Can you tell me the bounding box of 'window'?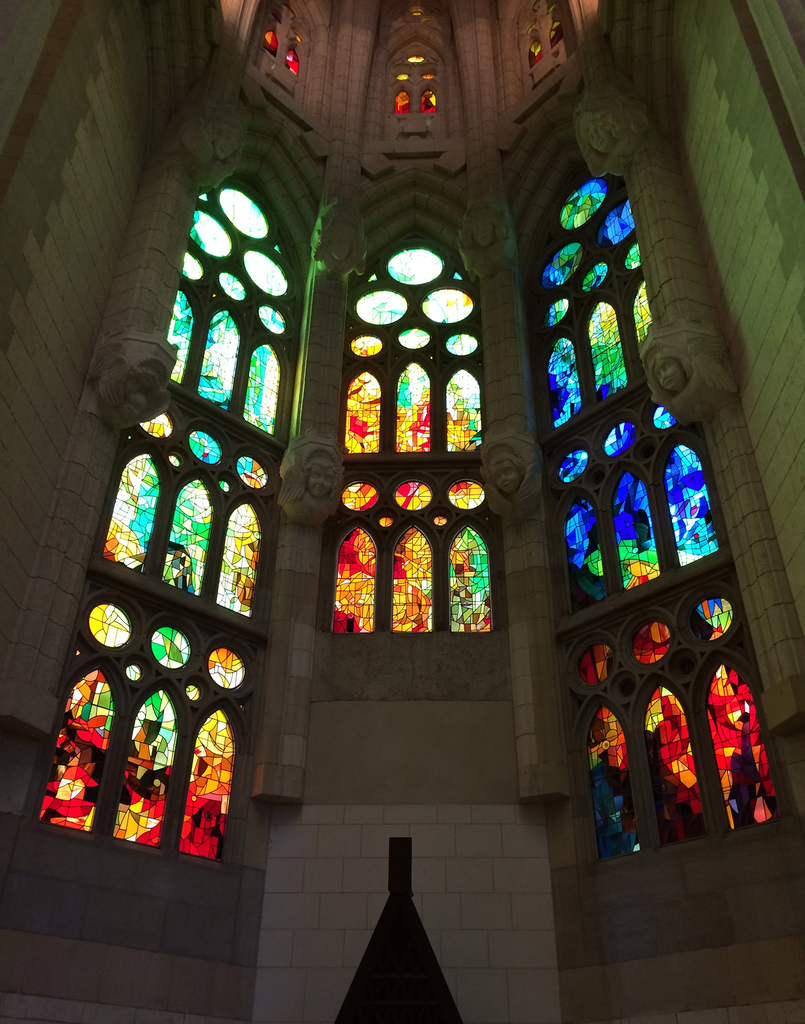
[left=375, top=30, right=447, bottom=139].
